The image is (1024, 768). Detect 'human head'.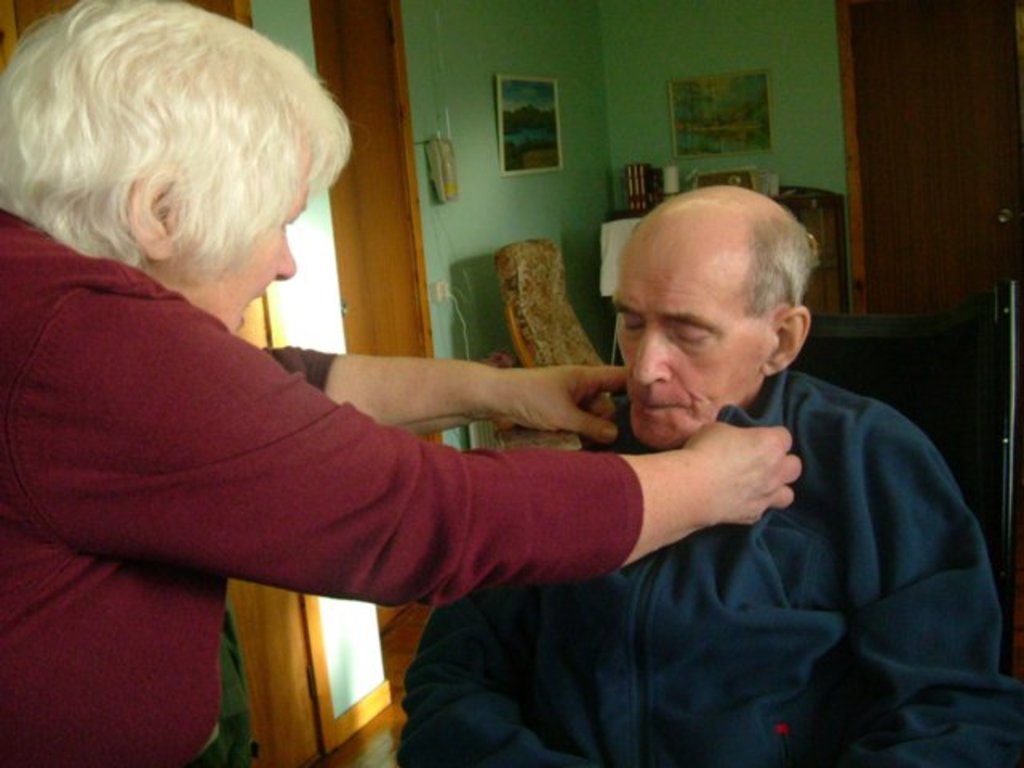
Detection: <box>0,0,317,341</box>.
